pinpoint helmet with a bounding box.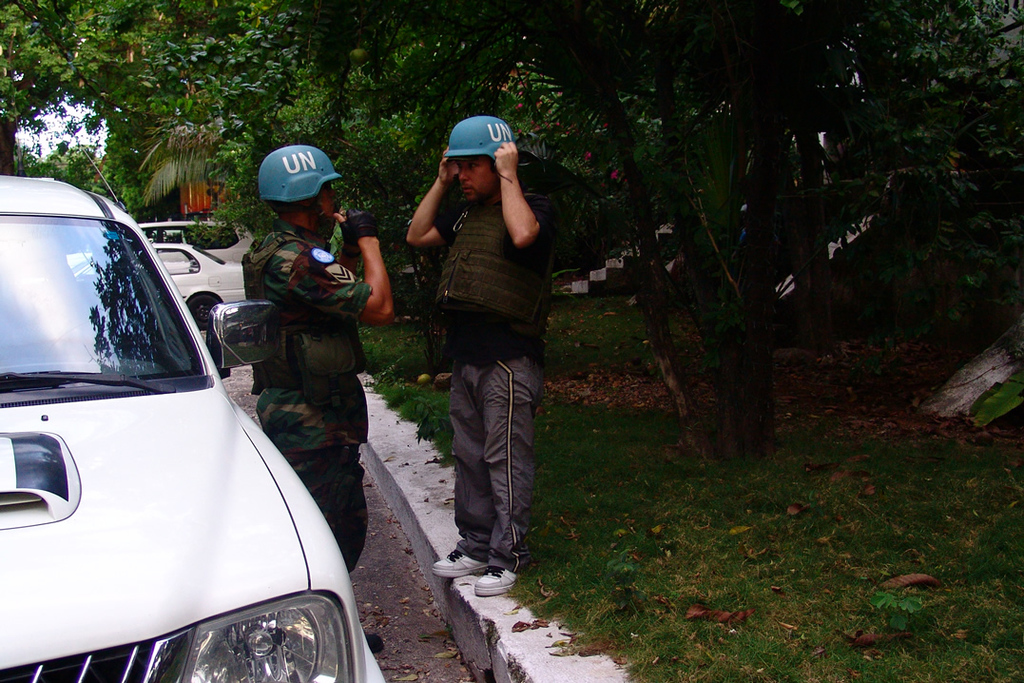
[left=247, top=141, right=341, bottom=233].
